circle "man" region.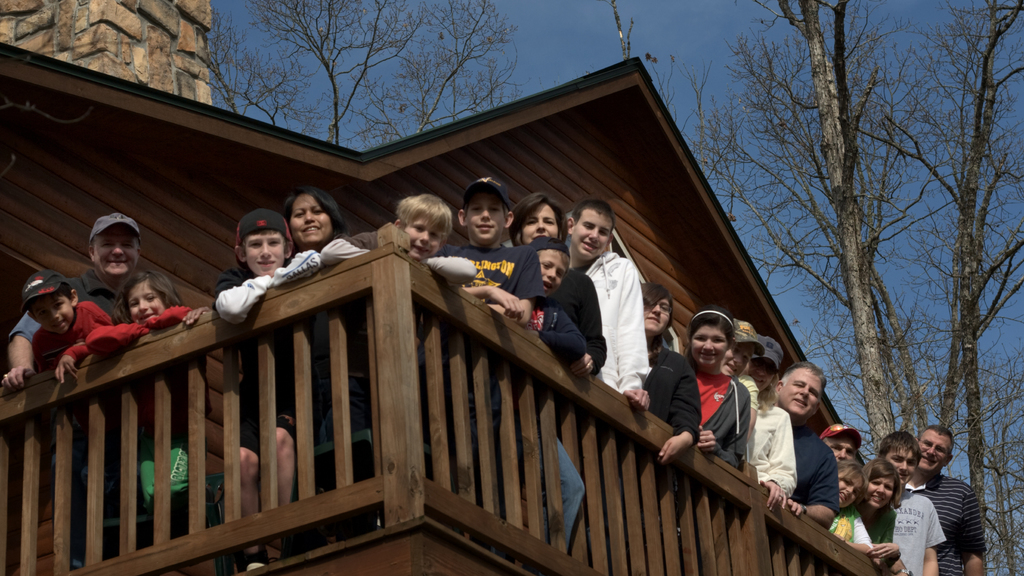
Region: [720, 317, 767, 437].
